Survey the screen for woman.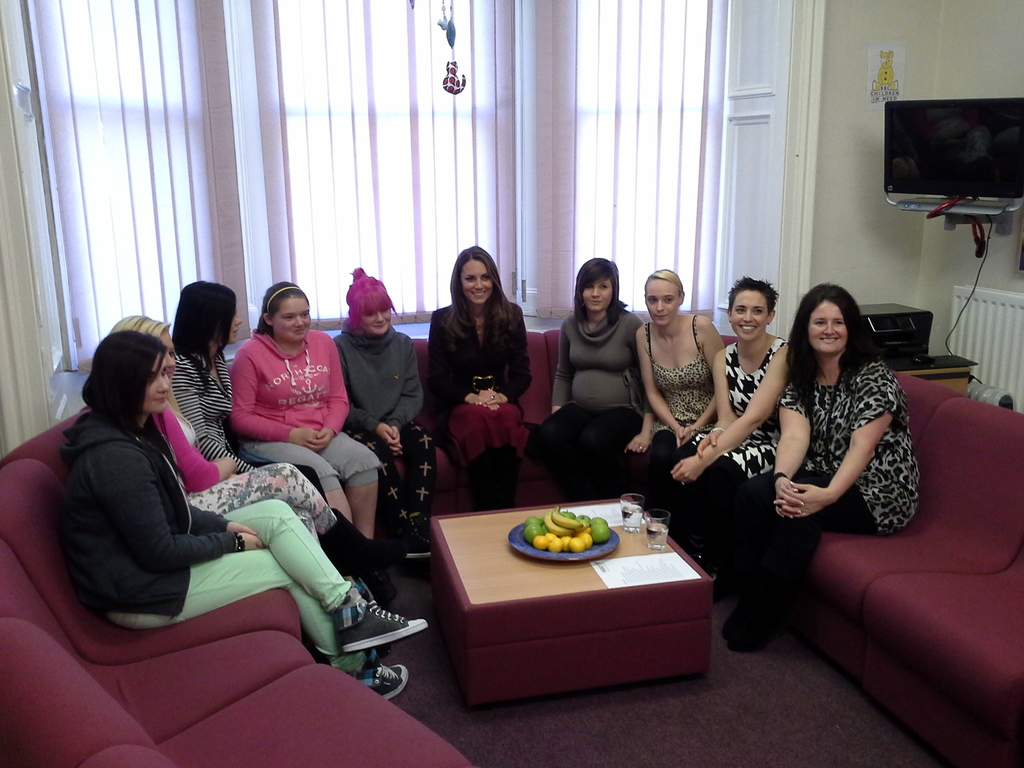
Survey found: x1=528, y1=253, x2=651, y2=488.
